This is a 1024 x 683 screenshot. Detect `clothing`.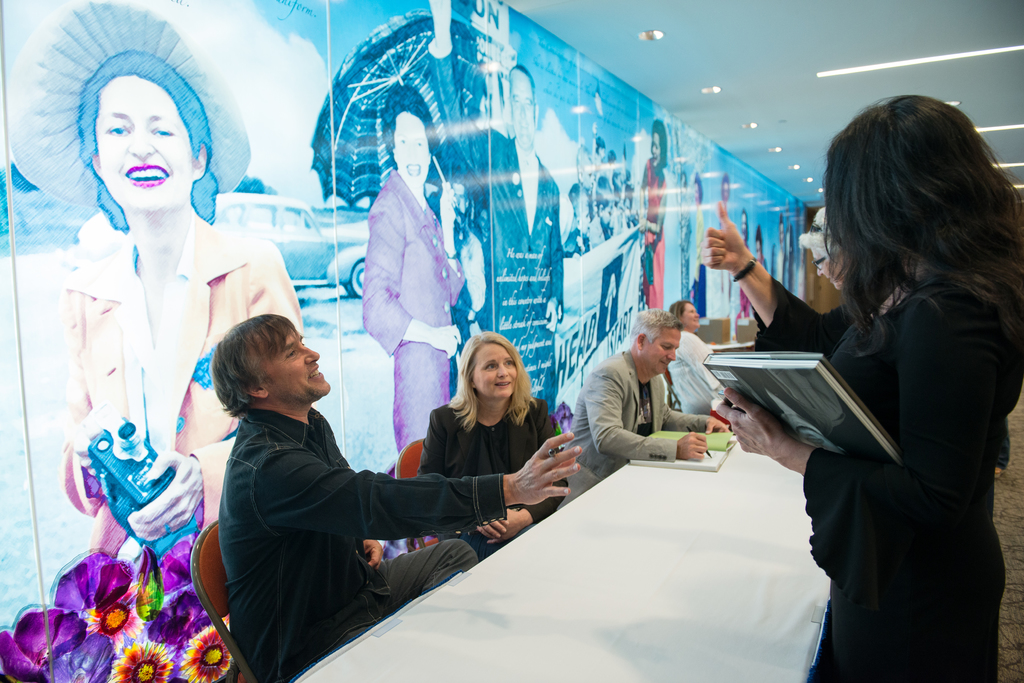
560/350/714/495.
